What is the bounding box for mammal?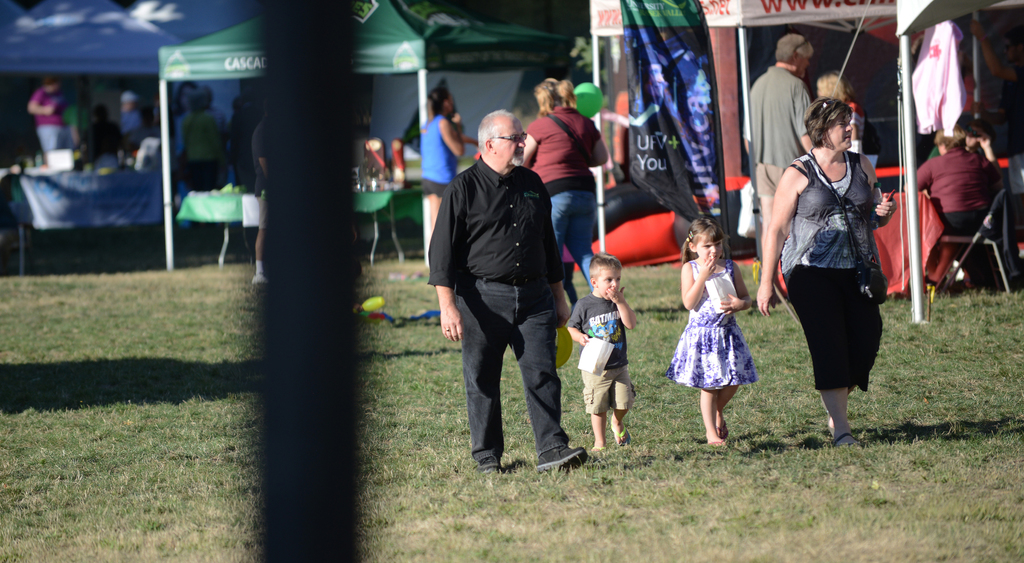
428,111,586,473.
